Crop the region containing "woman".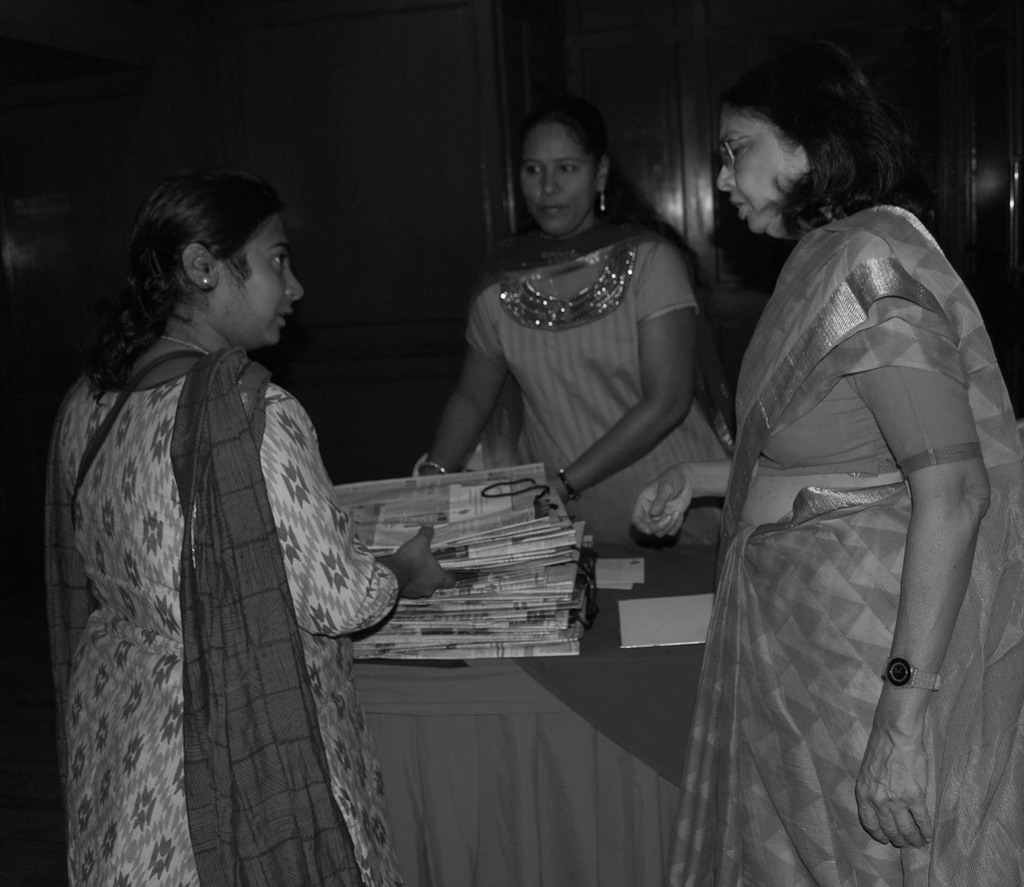
Crop region: bbox(42, 156, 444, 886).
